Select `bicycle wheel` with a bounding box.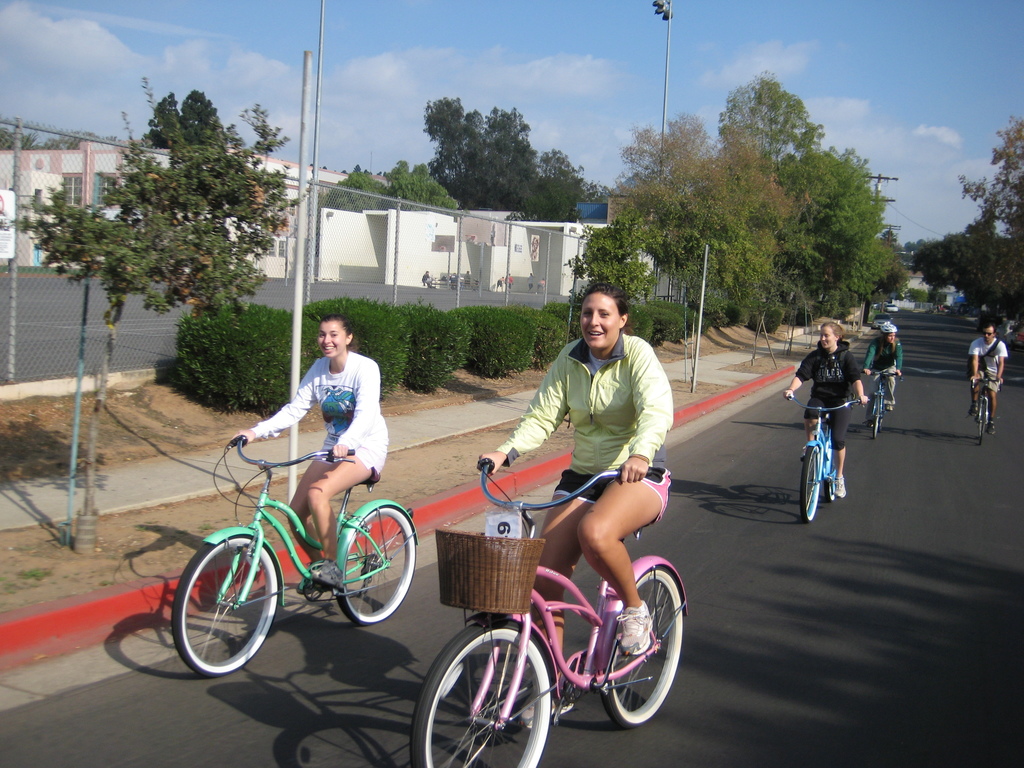
bbox=[796, 449, 824, 524].
